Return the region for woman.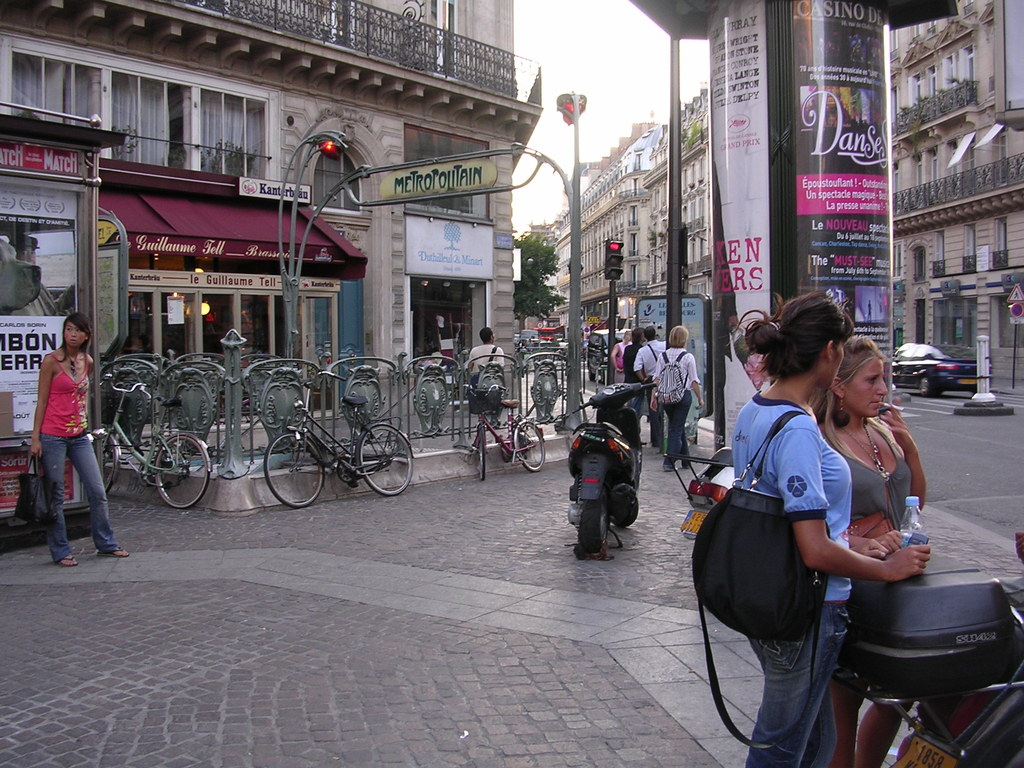
[x1=646, y1=321, x2=702, y2=472].
